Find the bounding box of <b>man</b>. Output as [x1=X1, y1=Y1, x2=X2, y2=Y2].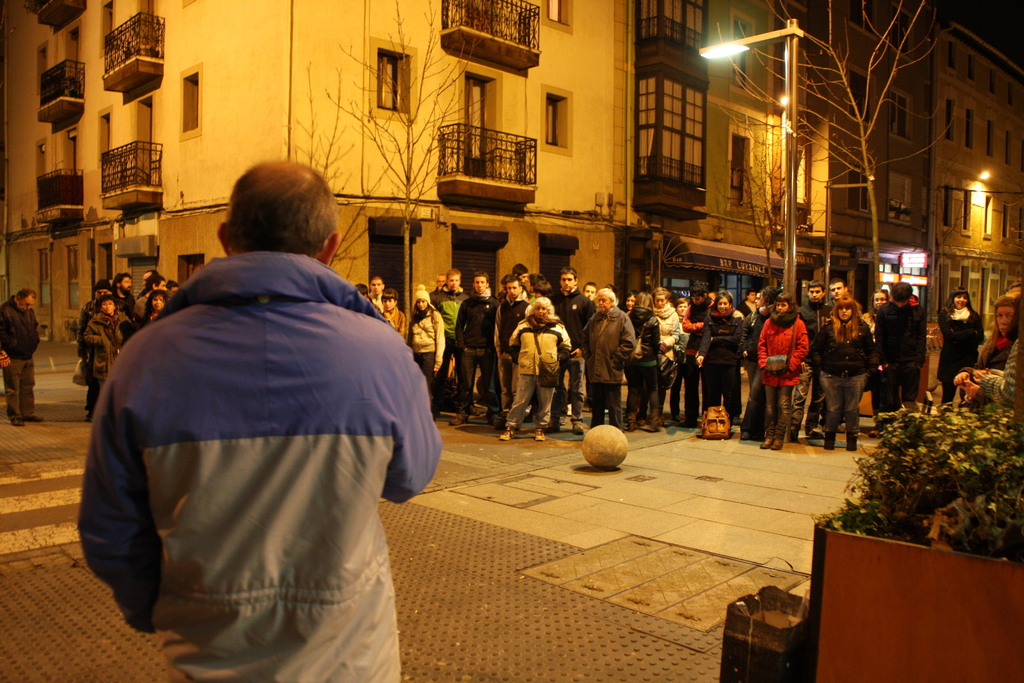
[x1=509, y1=263, x2=527, y2=281].
